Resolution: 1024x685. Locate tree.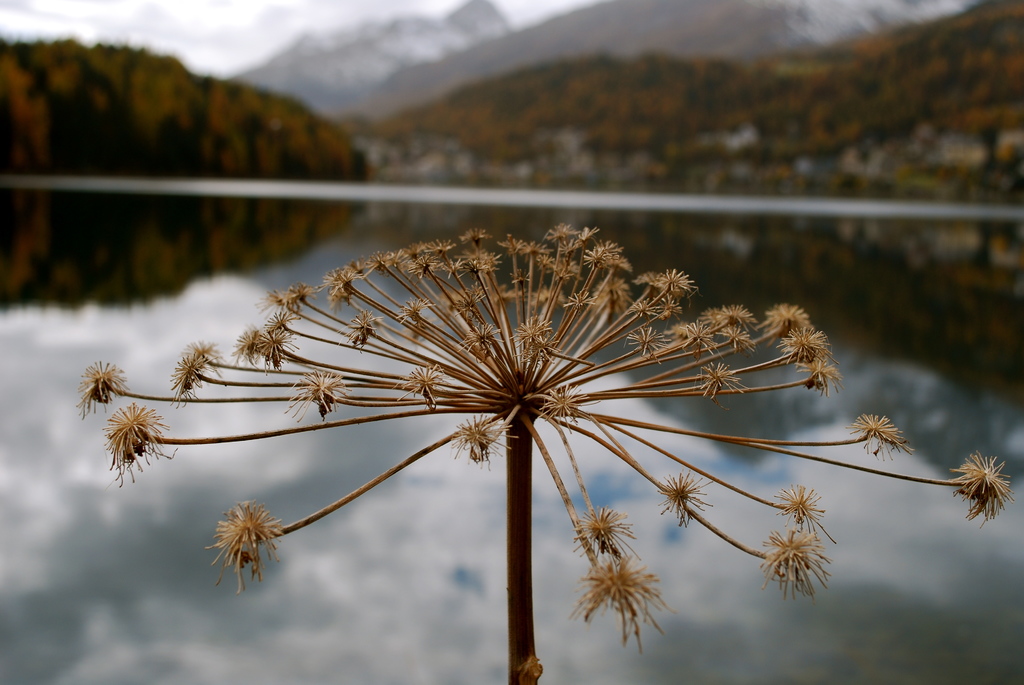
(x1=65, y1=224, x2=1015, y2=684).
